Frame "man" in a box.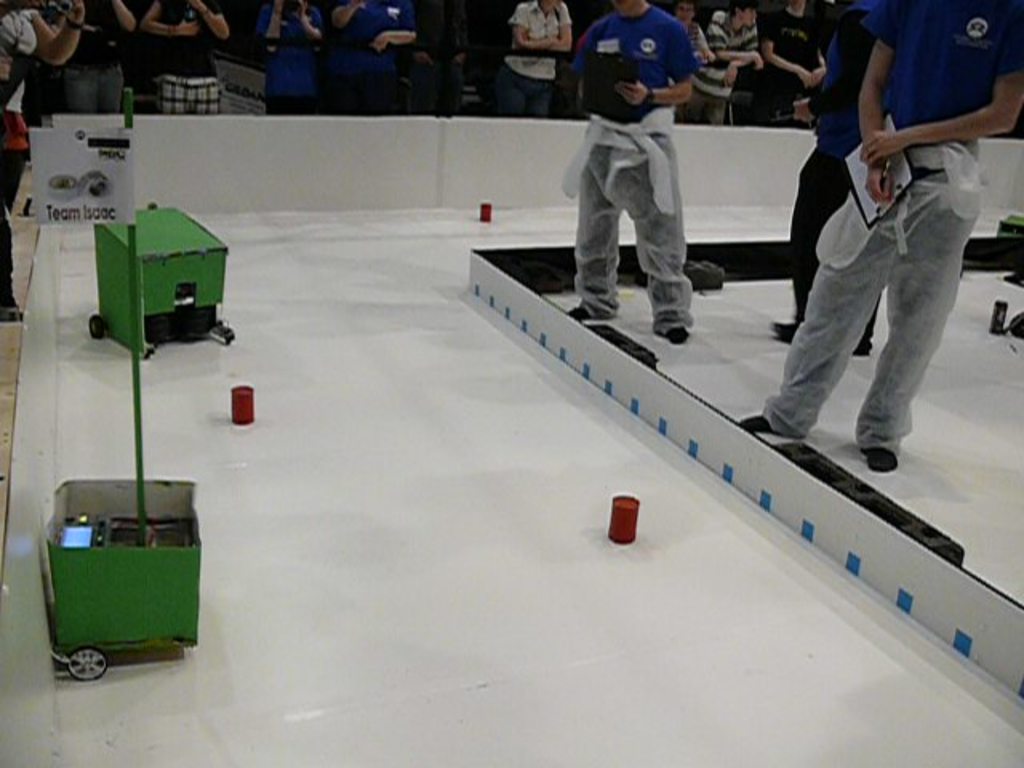
l=555, t=30, r=722, b=320.
